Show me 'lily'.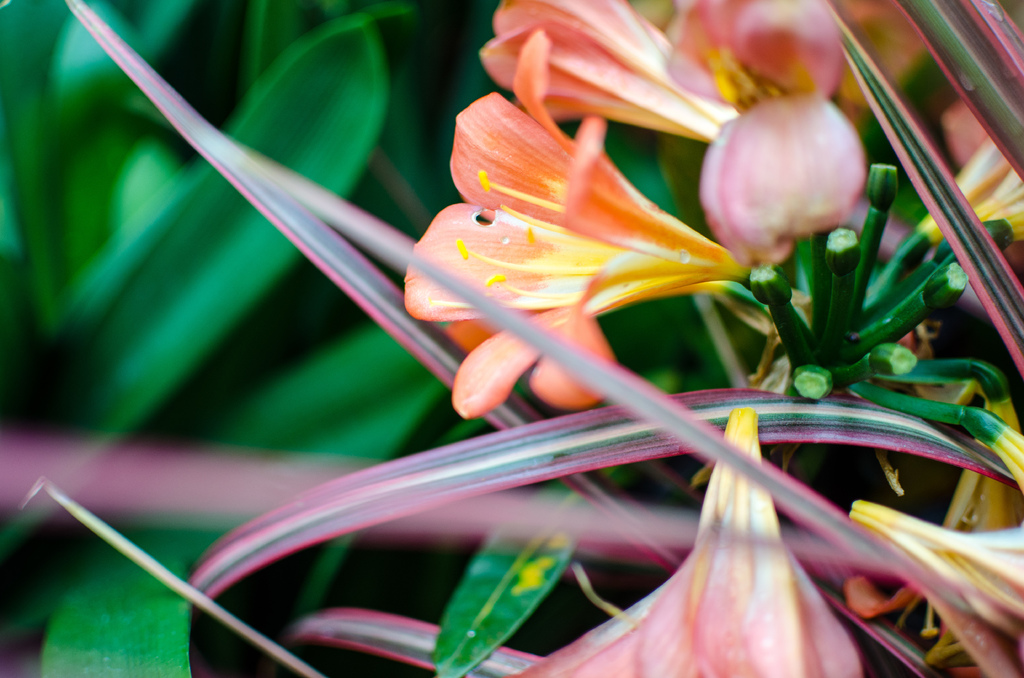
'lily' is here: bbox=[404, 26, 751, 418].
